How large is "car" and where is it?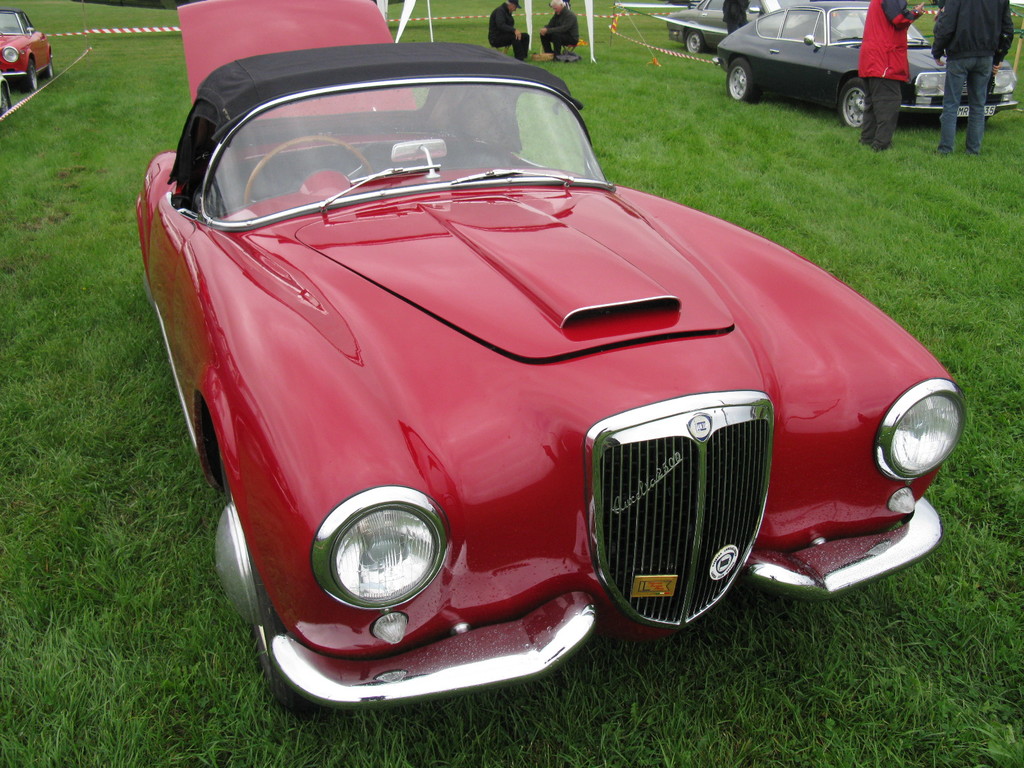
Bounding box: Rect(717, 0, 1018, 134).
